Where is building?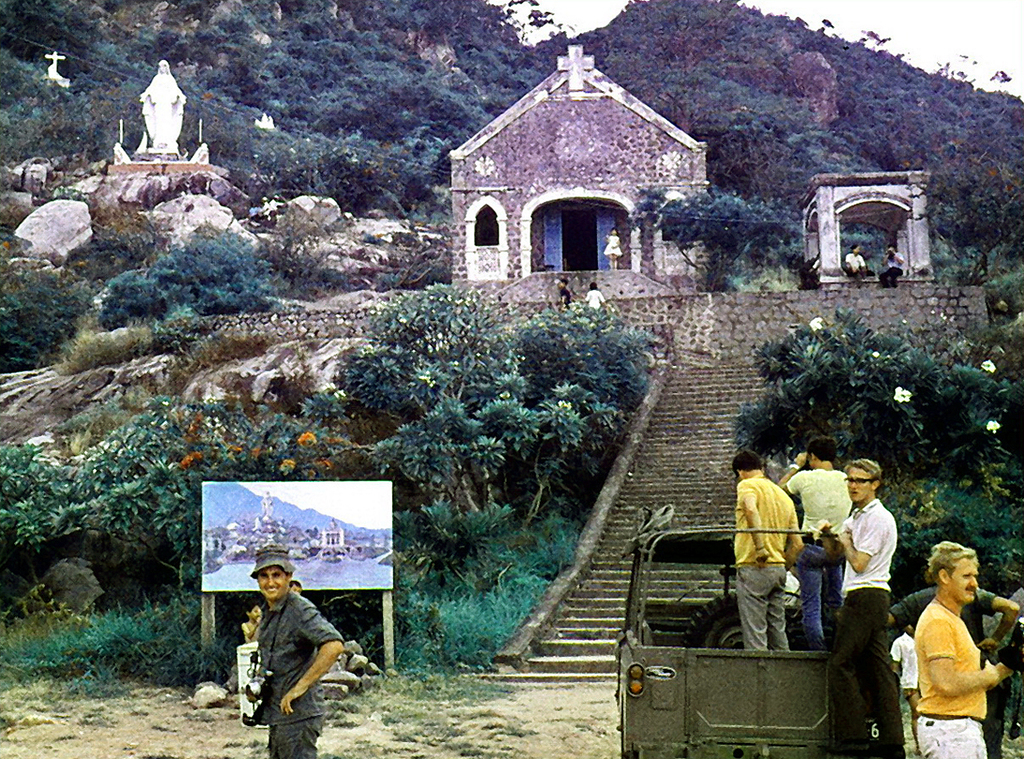
Rect(445, 42, 704, 291).
